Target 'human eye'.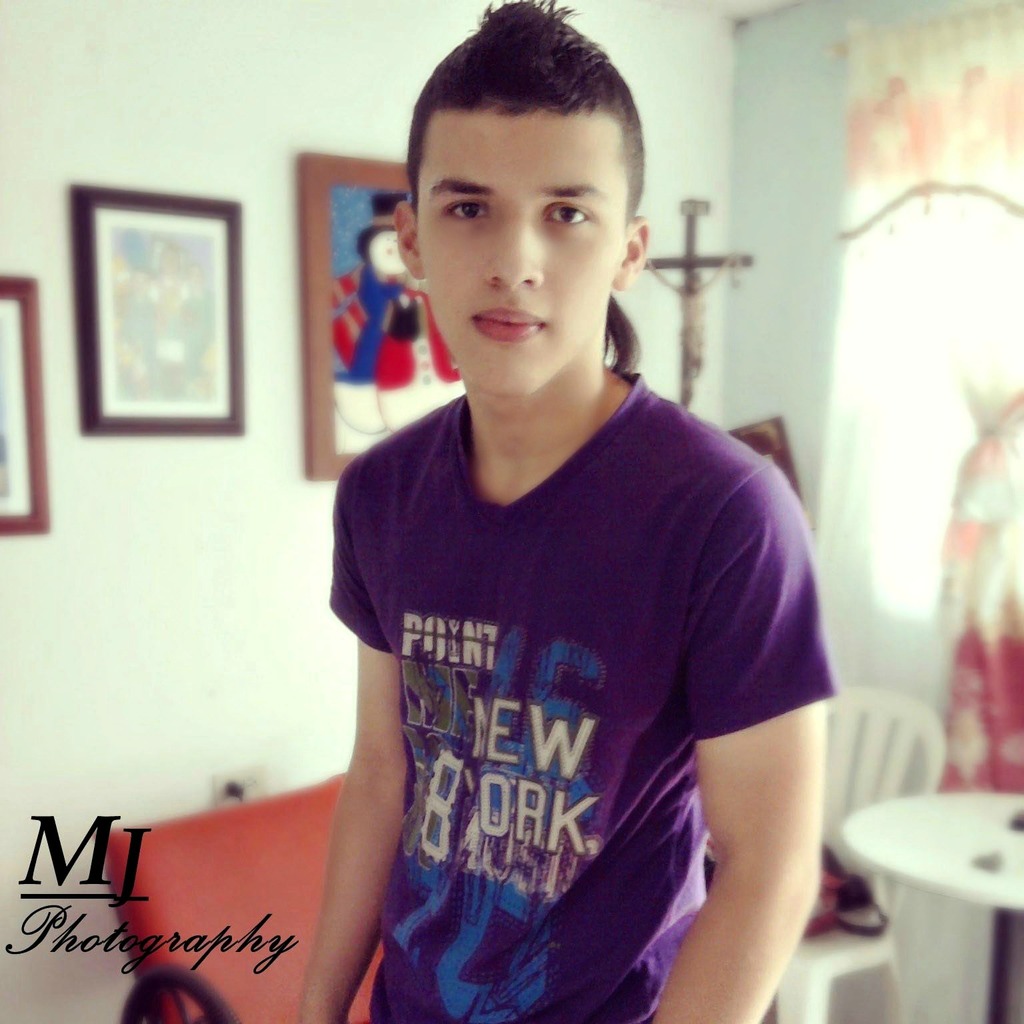
Target region: left=544, top=187, right=597, bottom=232.
